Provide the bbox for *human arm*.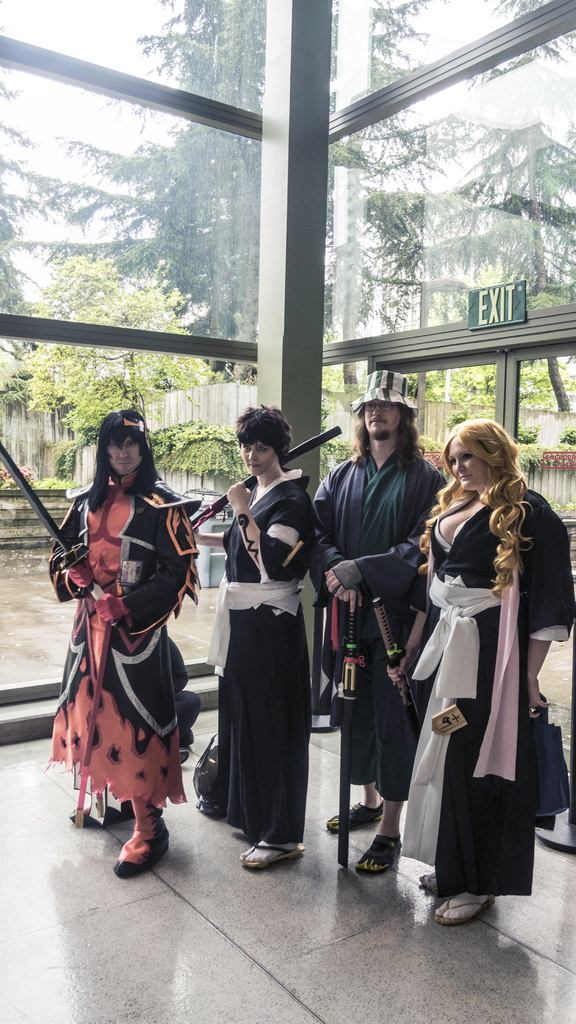
left=99, top=503, right=195, bottom=634.
